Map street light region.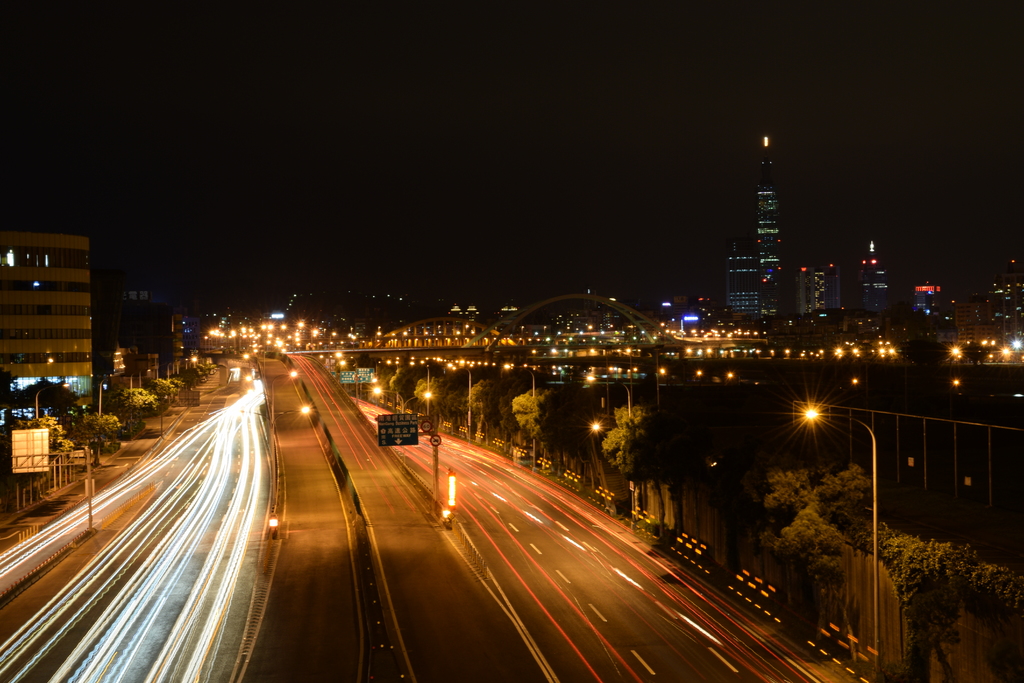
Mapped to 585, 372, 635, 532.
